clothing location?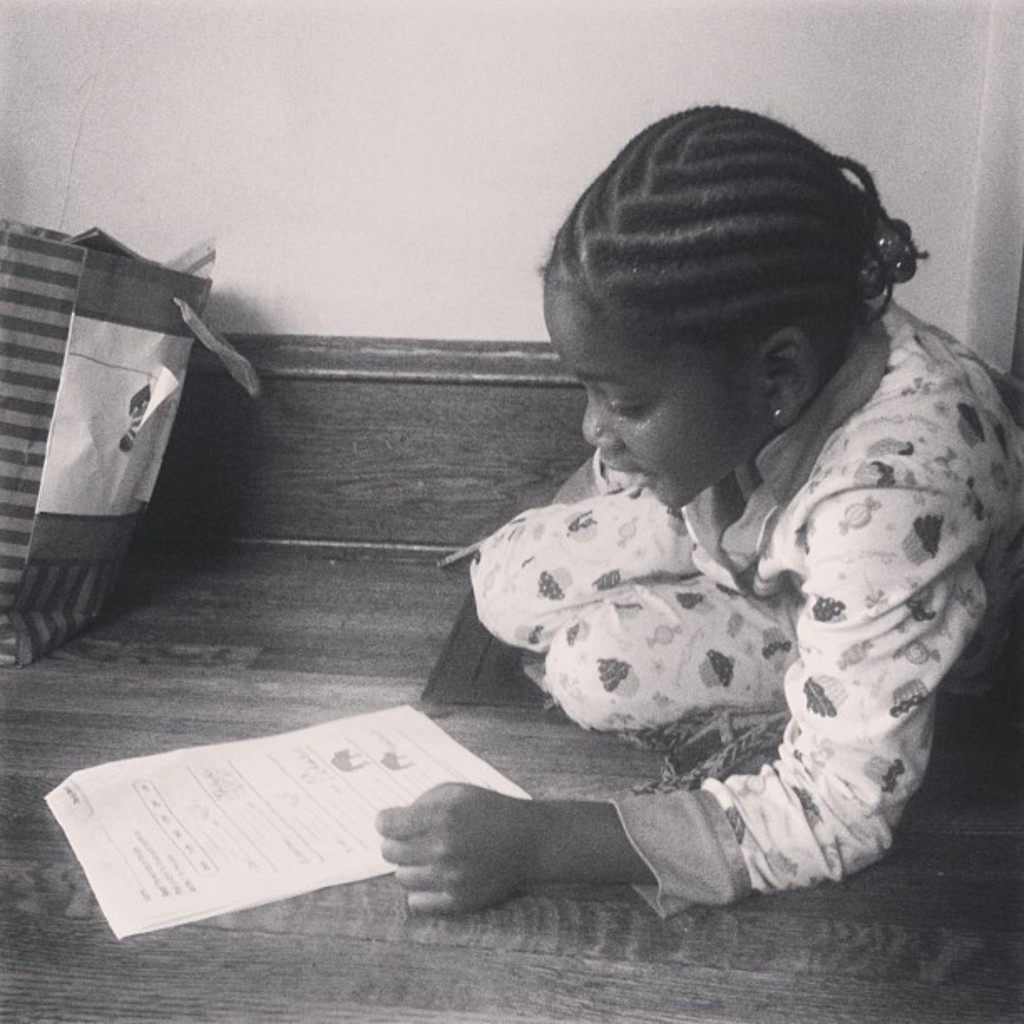
430, 289, 1022, 924
